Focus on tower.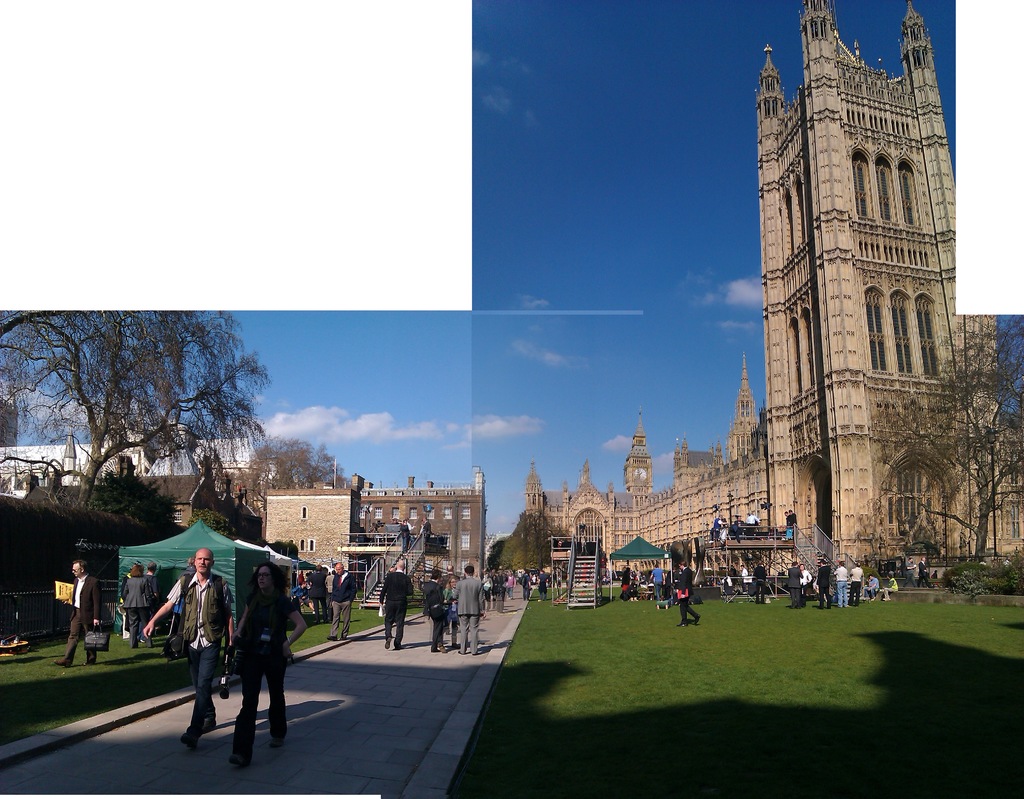
Focused at [x1=733, y1=351, x2=769, y2=467].
